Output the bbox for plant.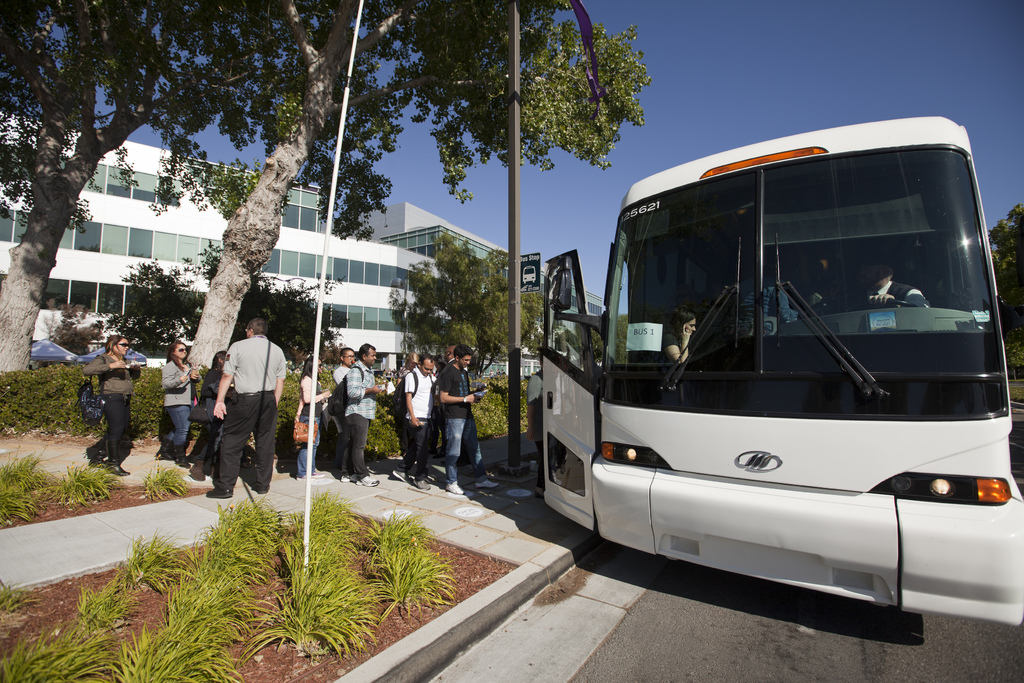
(0,578,40,625).
